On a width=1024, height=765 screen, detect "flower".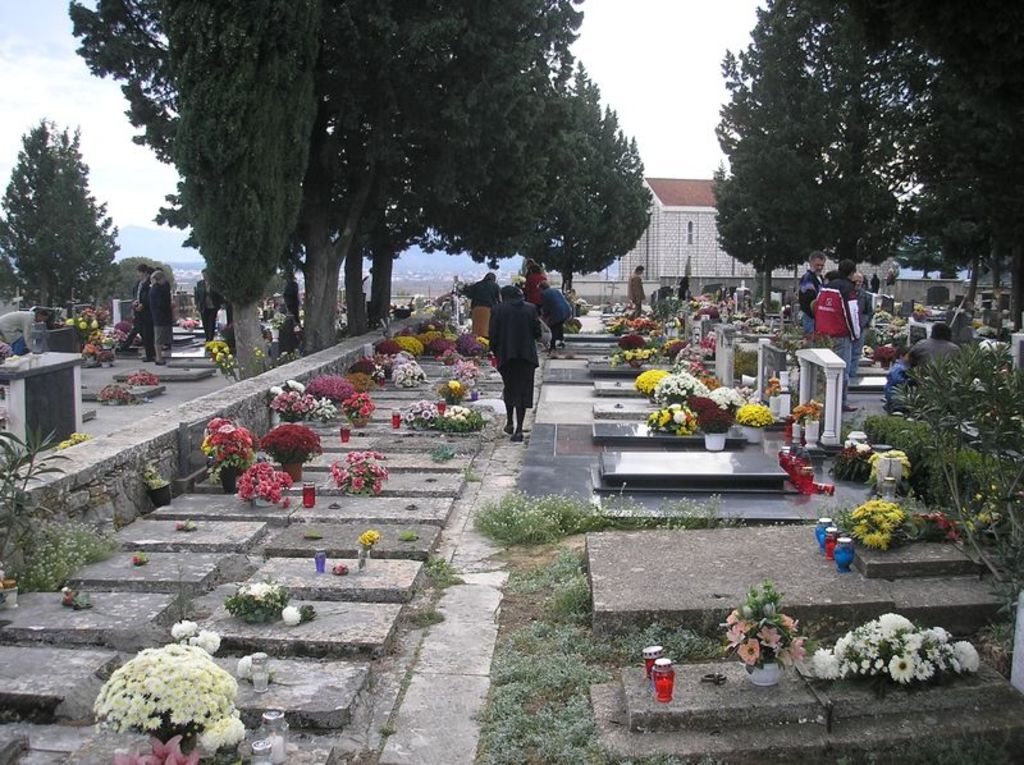
BBox(348, 365, 379, 388).
